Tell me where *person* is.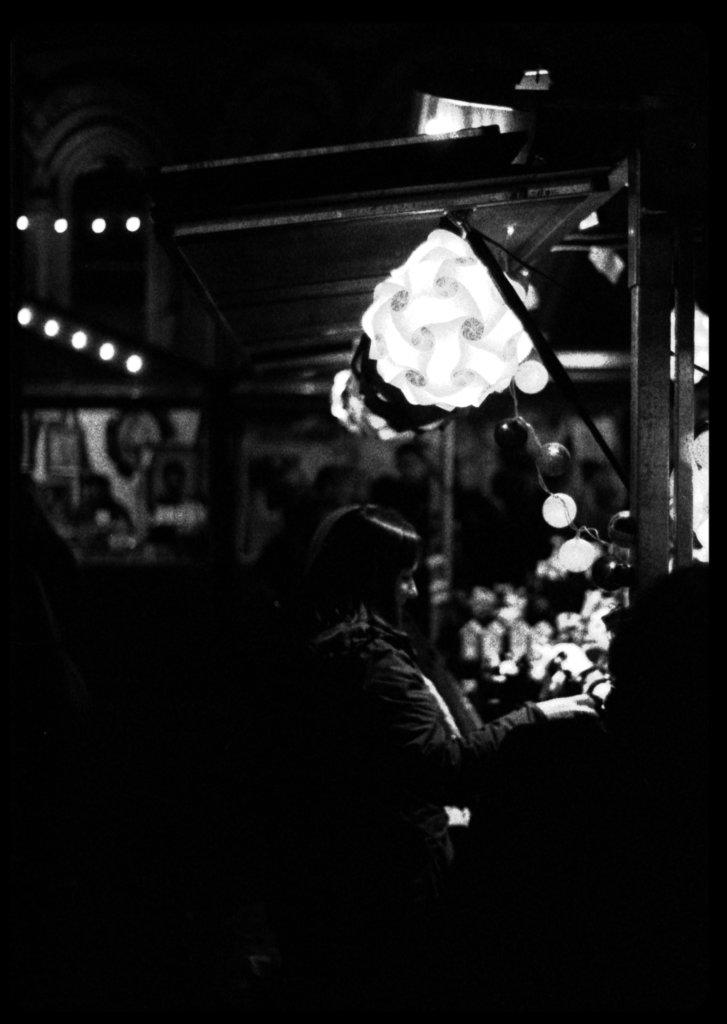
*person* is at left=298, top=502, right=601, bottom=854.
